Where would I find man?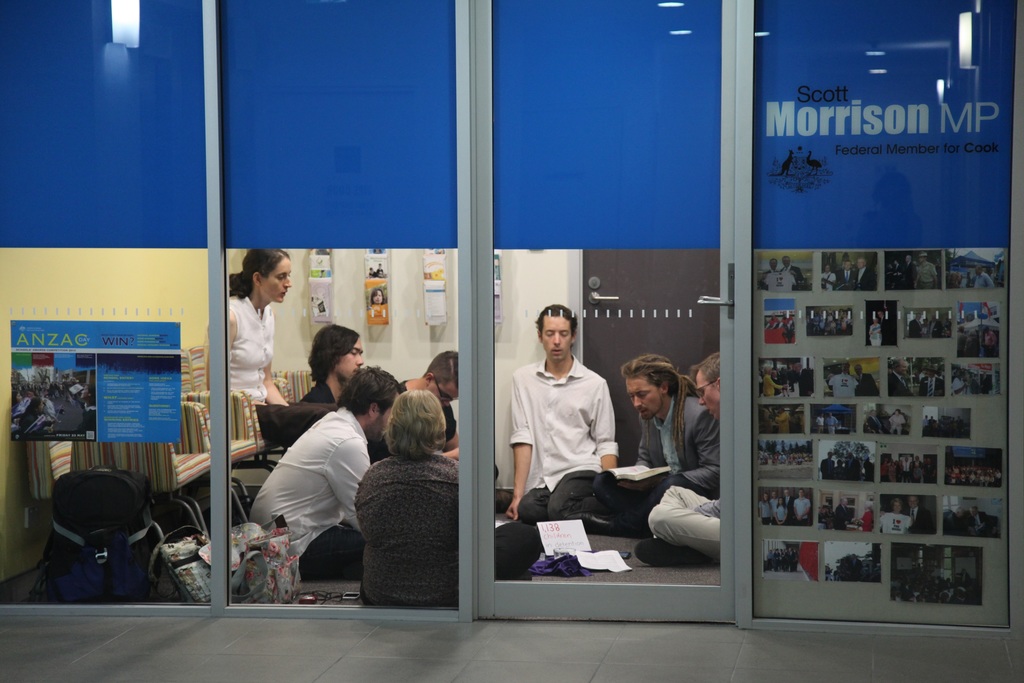
At {"x1": 392, "y1": 347, "x2": 501, "y2": 480}.
